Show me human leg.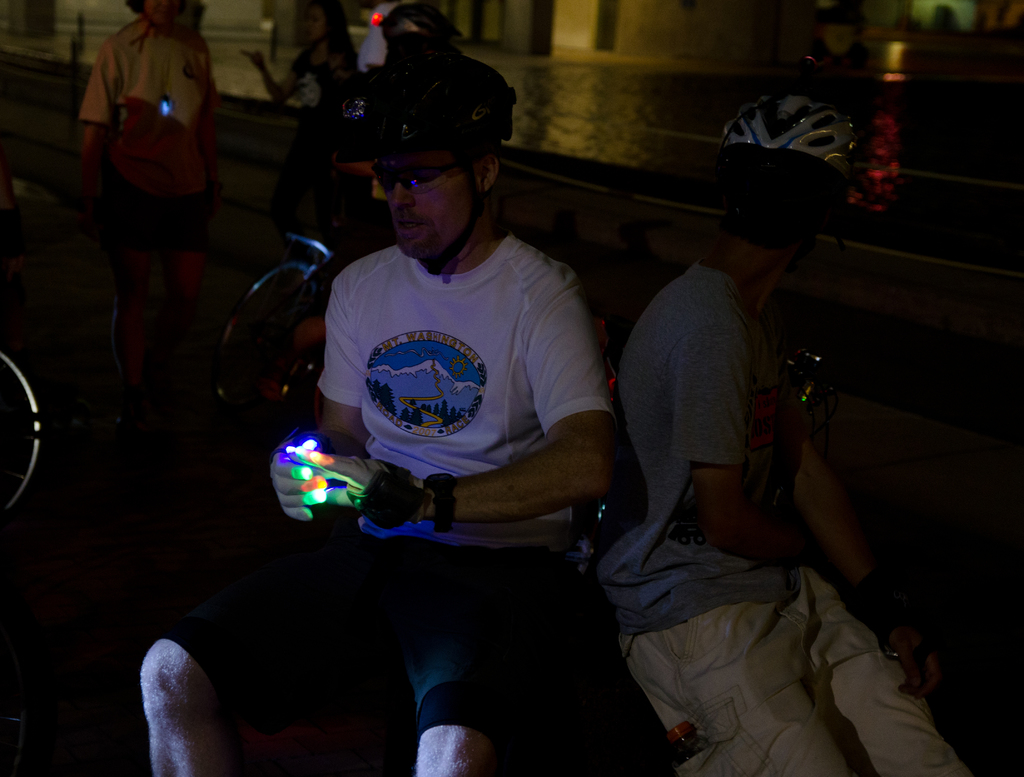
human leg is here: crop(784, 569, 968, 776).
